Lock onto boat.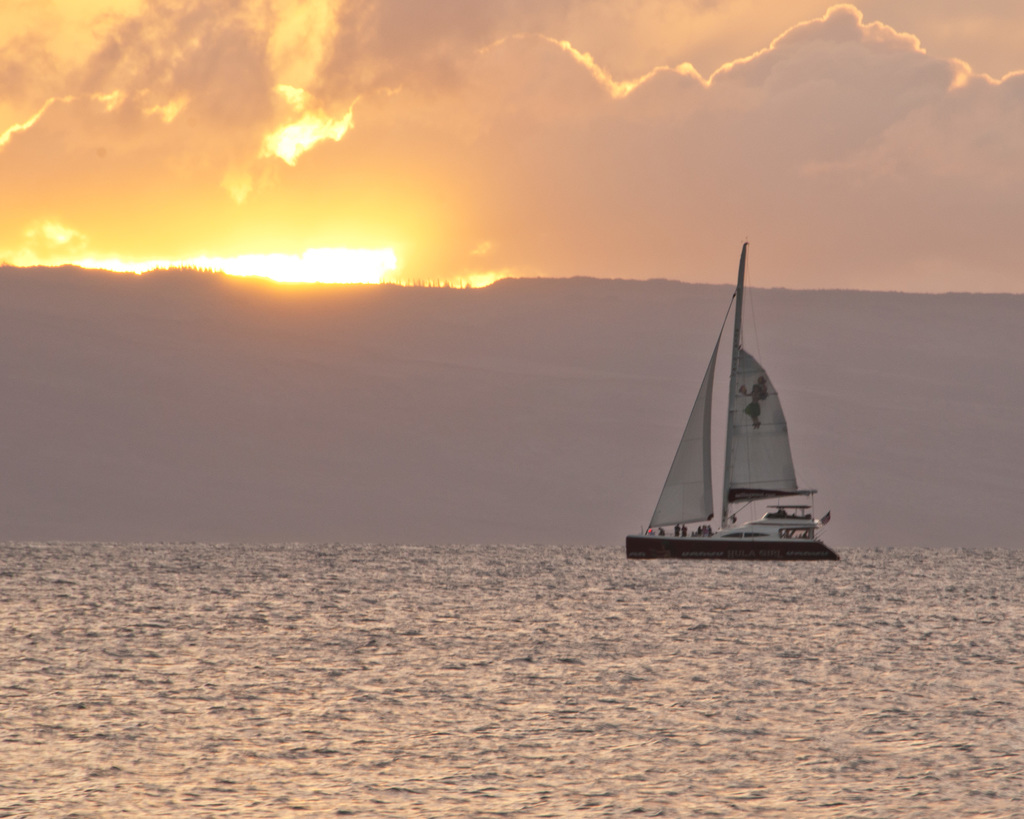
Locked: bbox(629, 249, 847, 574).
